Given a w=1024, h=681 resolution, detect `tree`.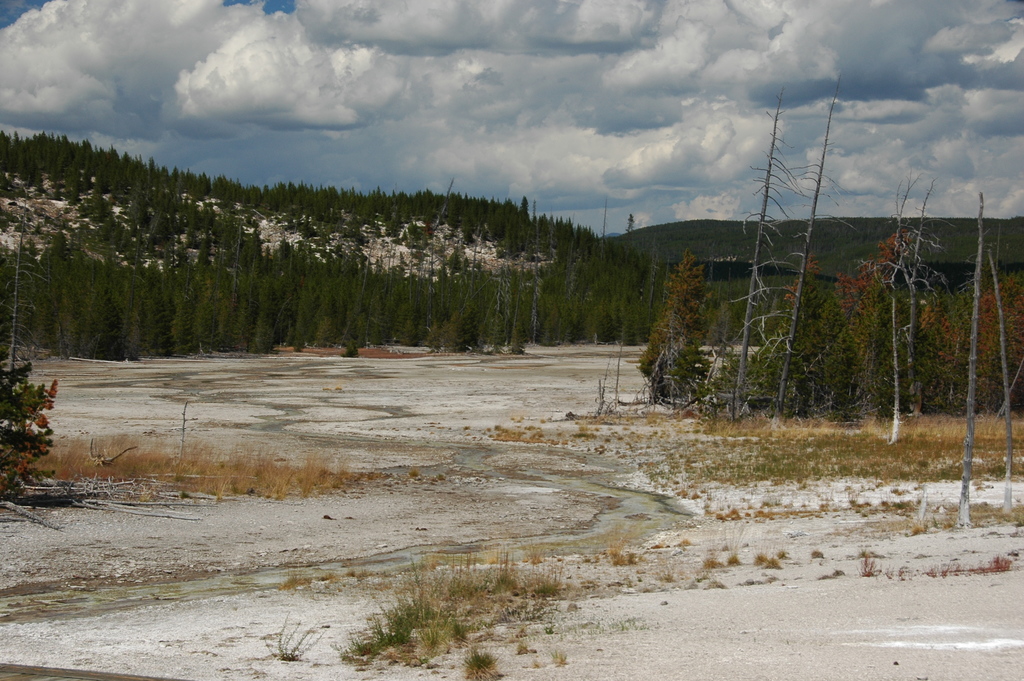
bbox=(572, 267, 621, 351).
